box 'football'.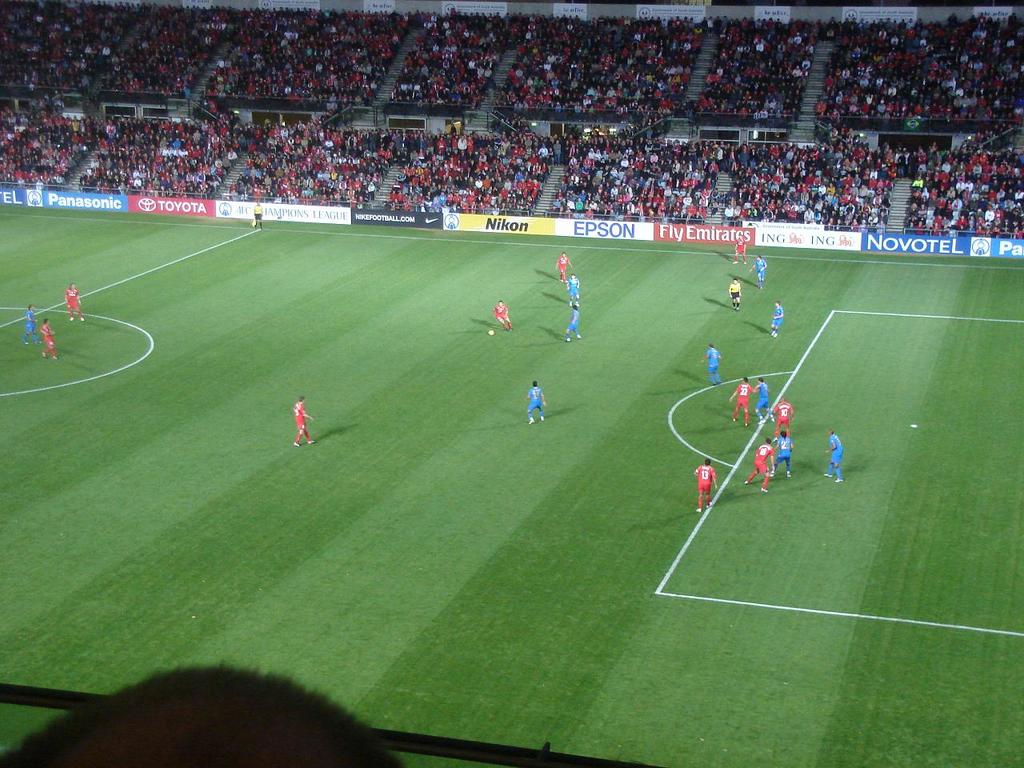
{"left": 487, "top": 328, "right": 496, "bottom": 333}.
